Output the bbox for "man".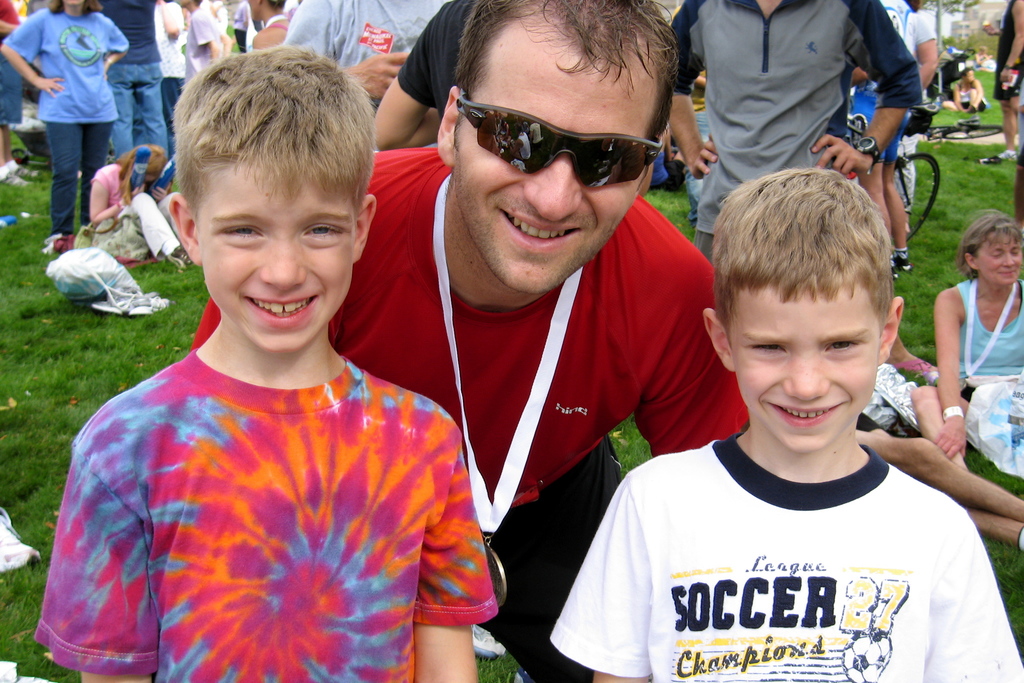
{"x1": 282, "y1": 0, "x2": 442, "y2": 117}.
